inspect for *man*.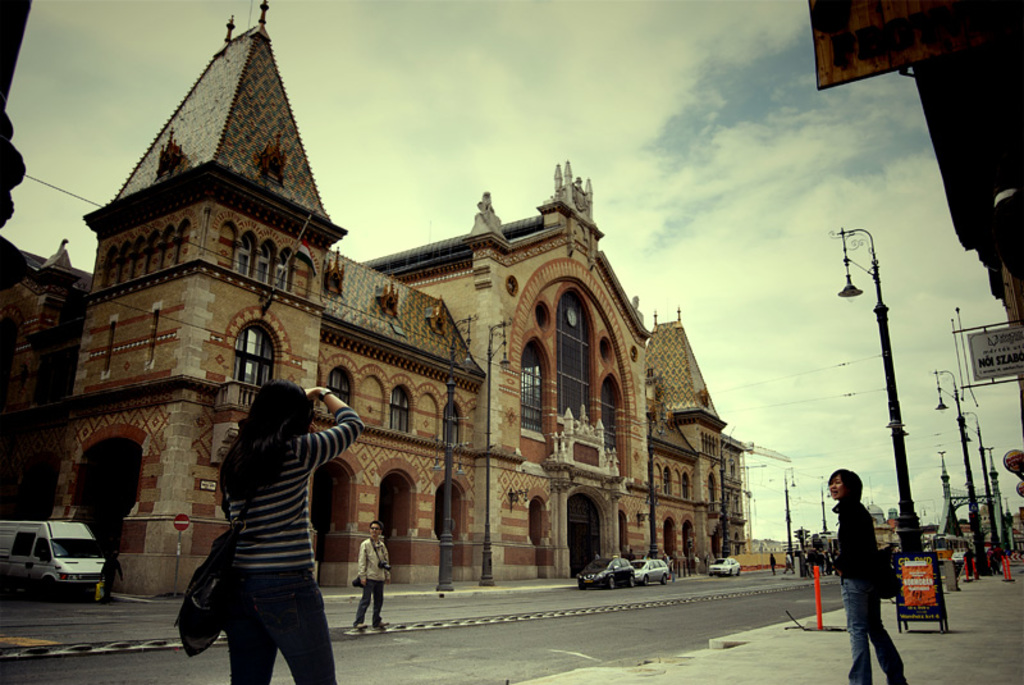
Inspection: [x1=351, y1=522, x2=390, y2=633].
